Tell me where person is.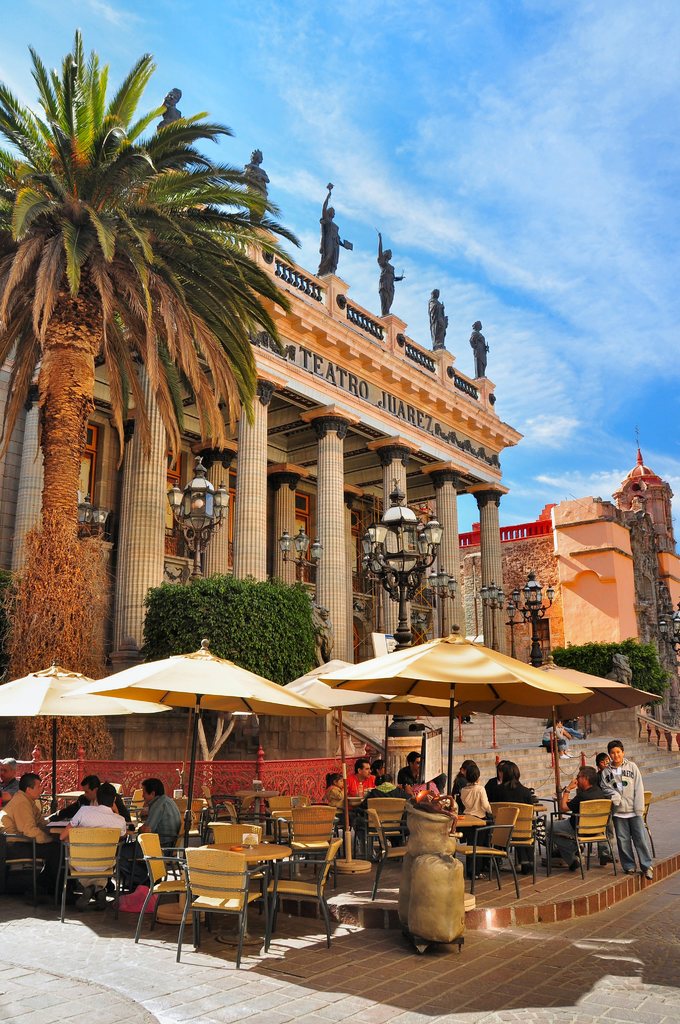
person is at <region>426, 289, 448, 352</region>.
